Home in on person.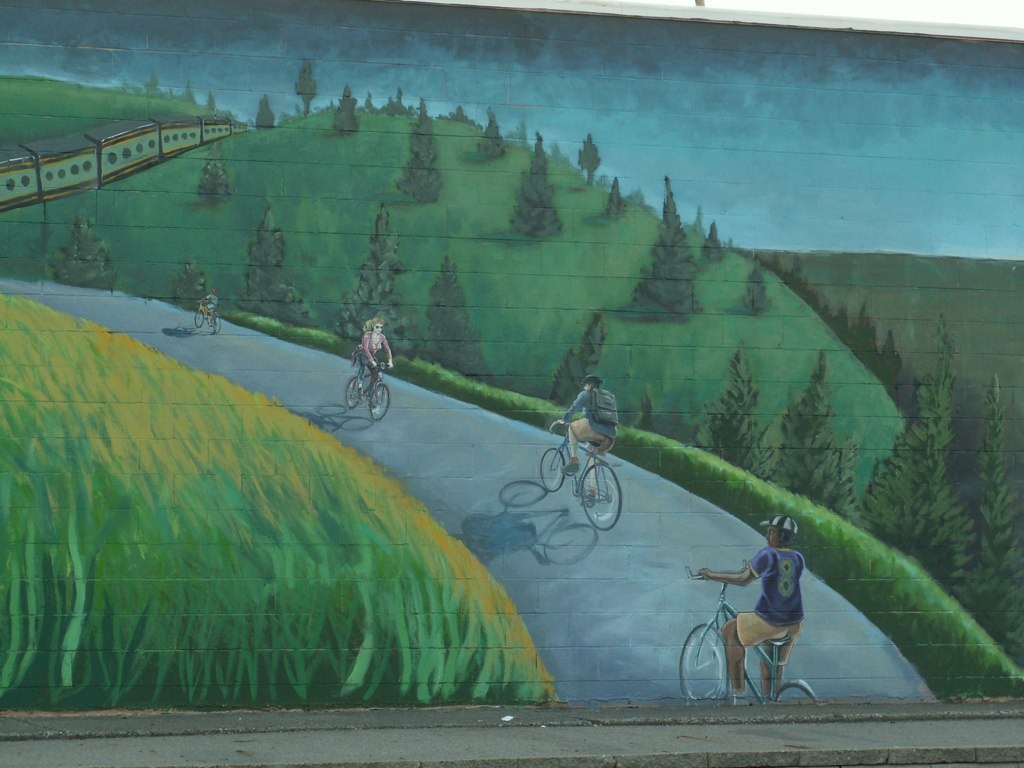
Homed in at left=705, top=526, right=814, bottom=708.
